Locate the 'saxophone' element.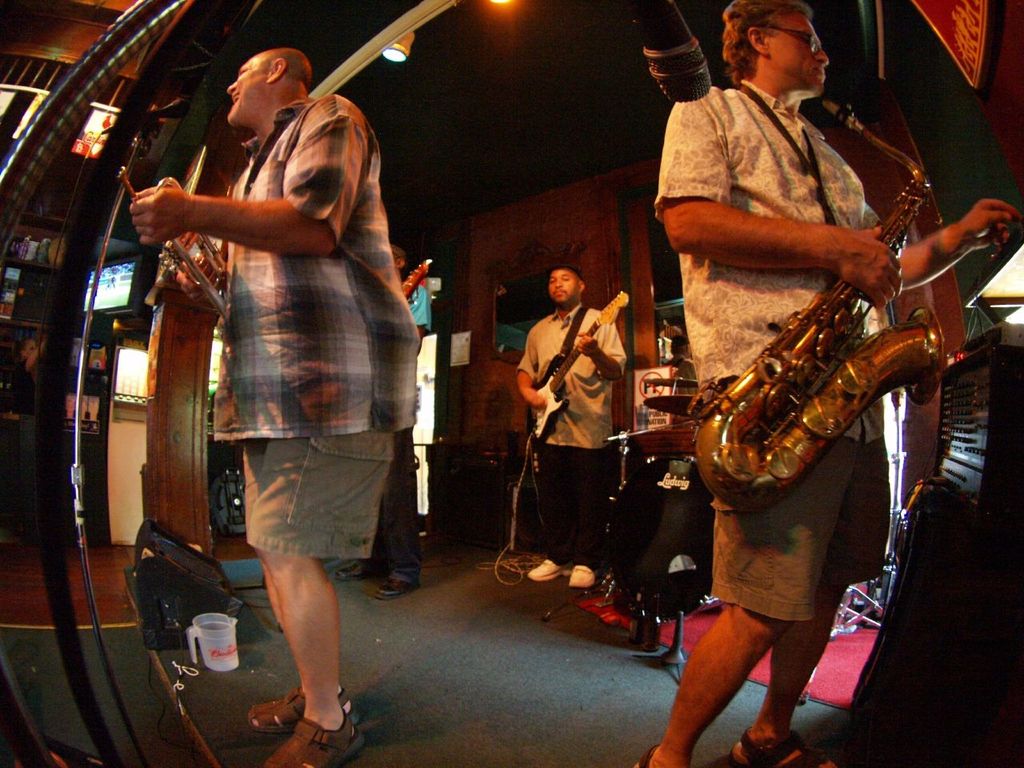
Element bbox: [left=686, top=93, right=944, bottom=522].
